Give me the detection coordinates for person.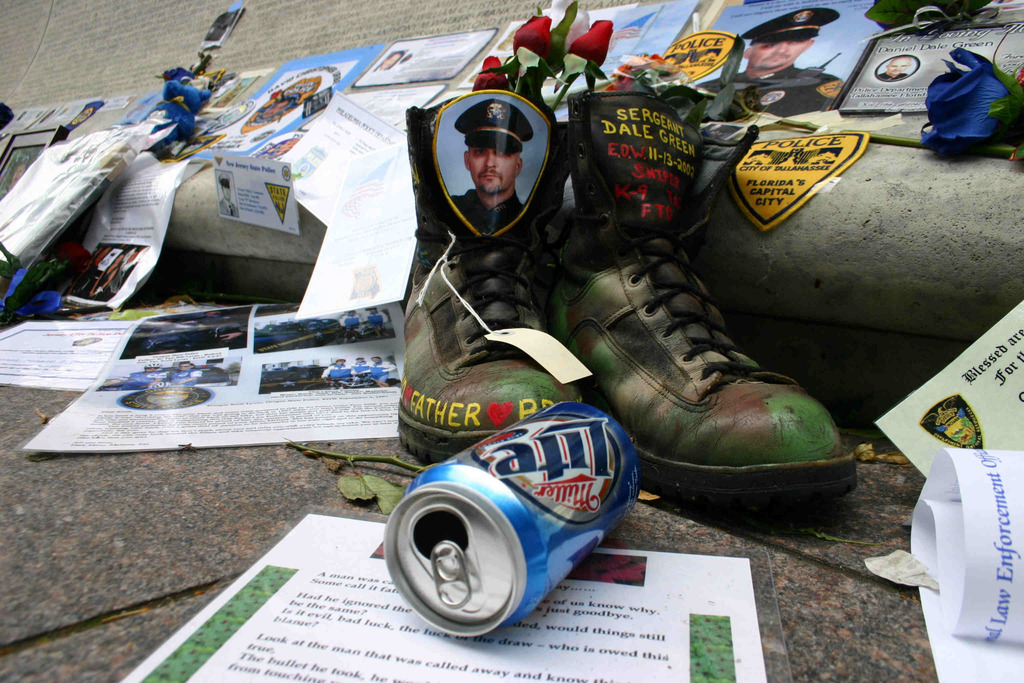
box(712, 8, 843, 119).
